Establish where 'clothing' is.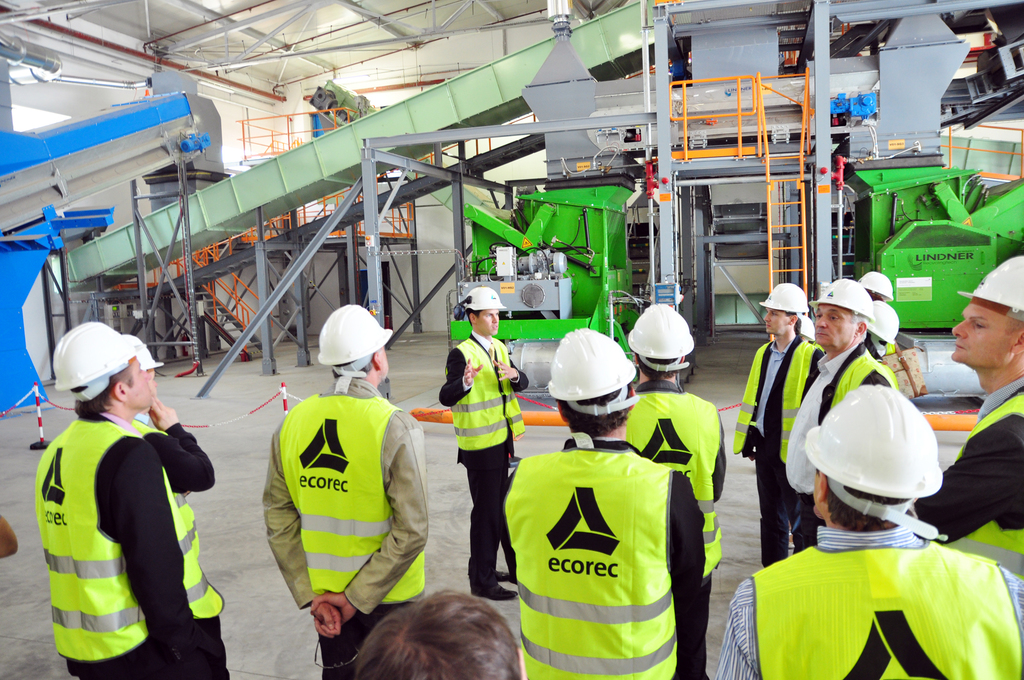
Established at 770, 499, 833, 555.
